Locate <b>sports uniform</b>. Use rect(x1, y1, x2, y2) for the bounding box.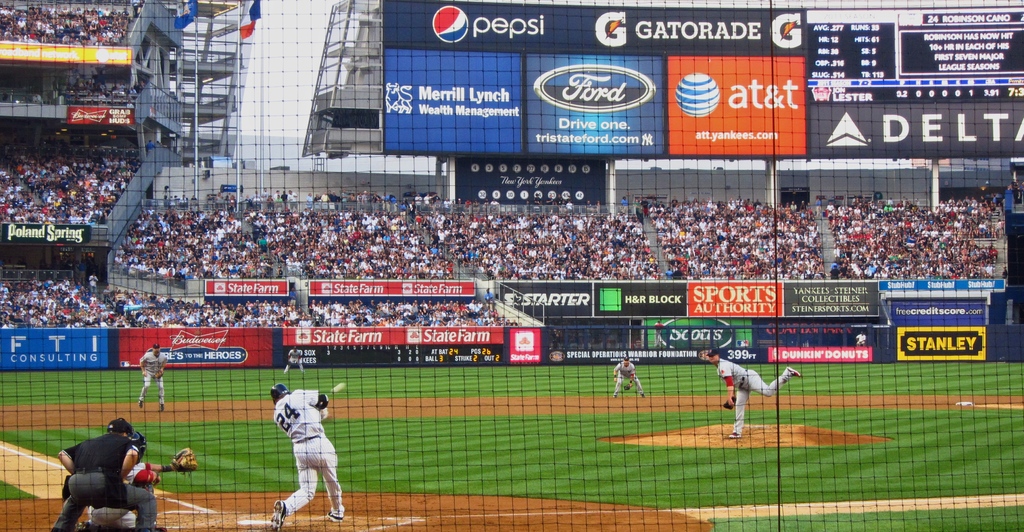
rect(50, 414, 160, 531).
